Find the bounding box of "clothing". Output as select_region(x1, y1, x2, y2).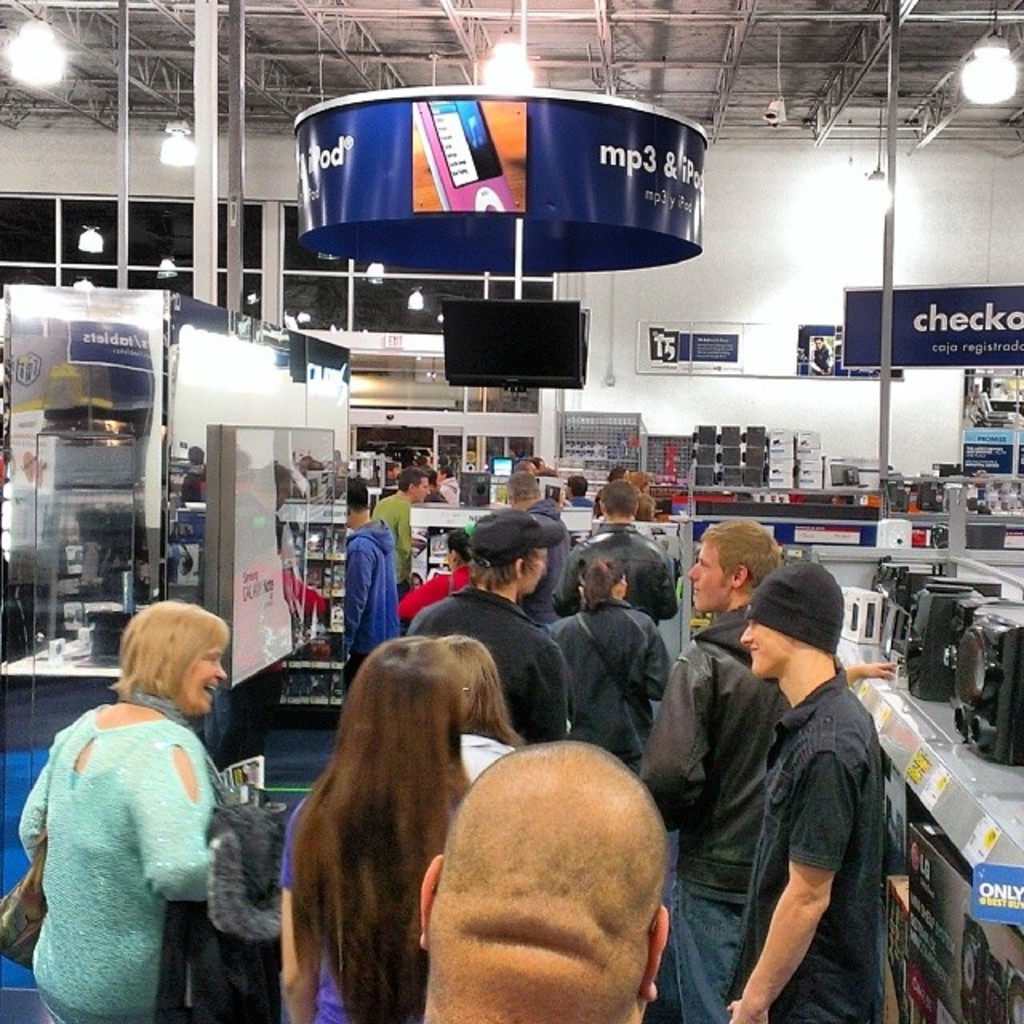
select_region(274, 781, 352, 1022).
